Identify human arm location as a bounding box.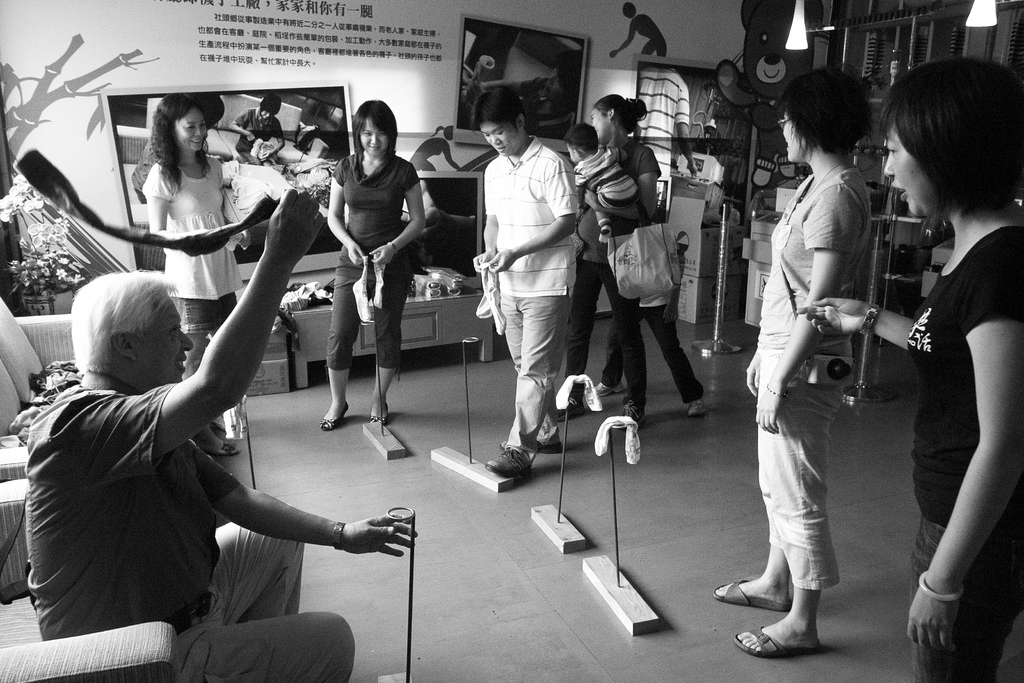
crop(170, 195, 314, 462).
